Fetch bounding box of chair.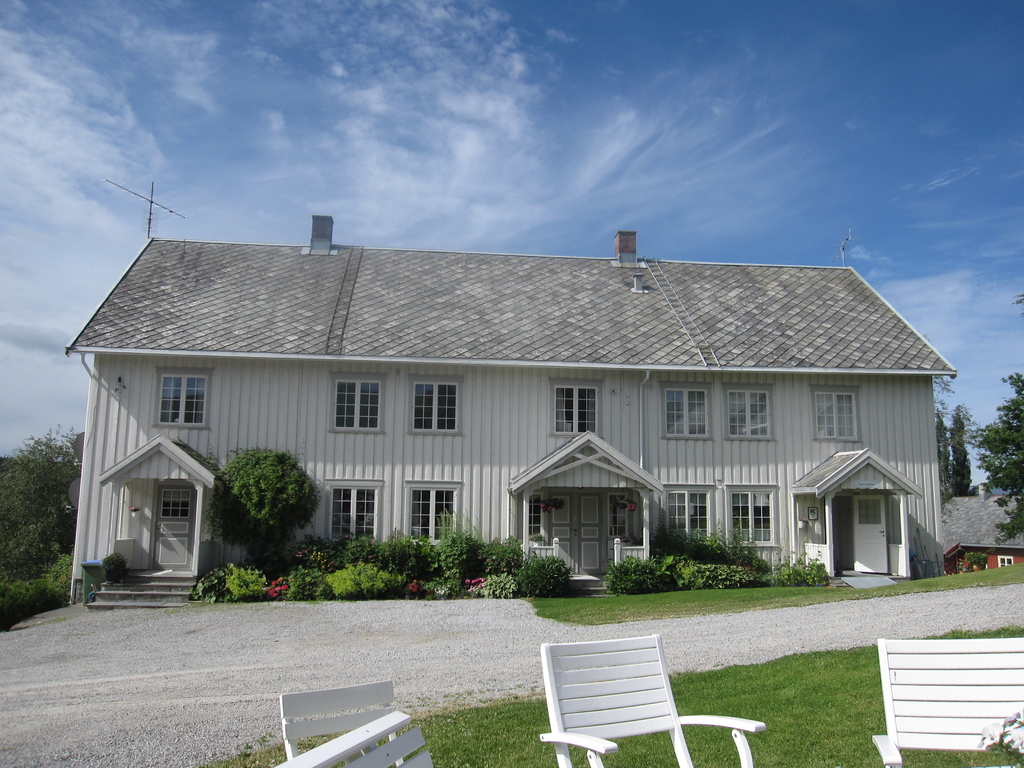
Bbox: <bbox>874, 636, 1023, 767</bbox>.
